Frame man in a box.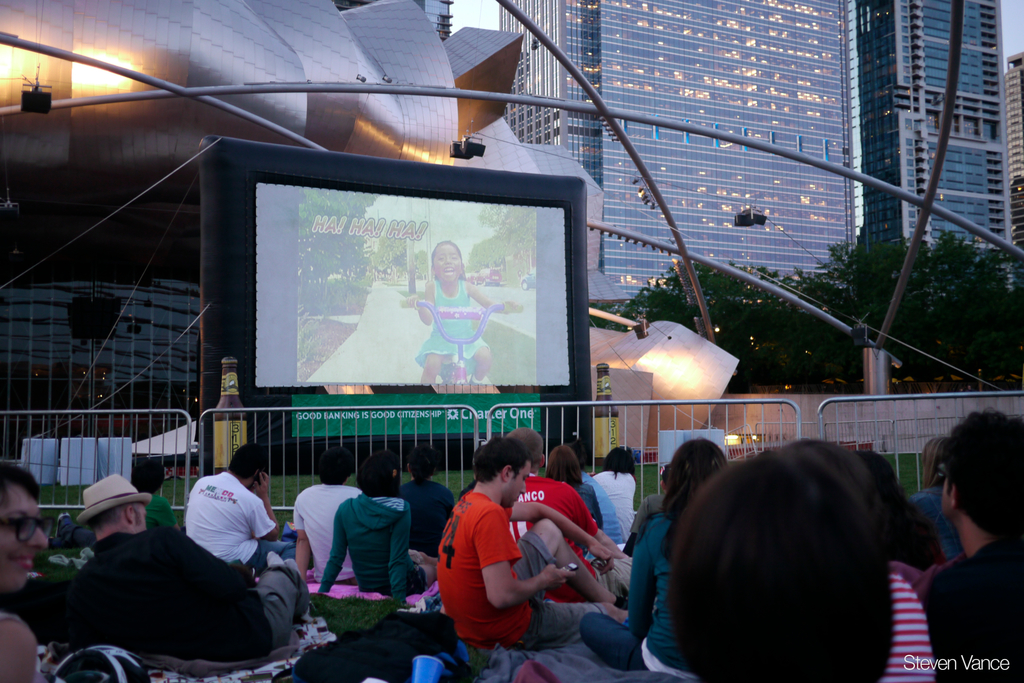
detection(504, 426, 635, 607).
